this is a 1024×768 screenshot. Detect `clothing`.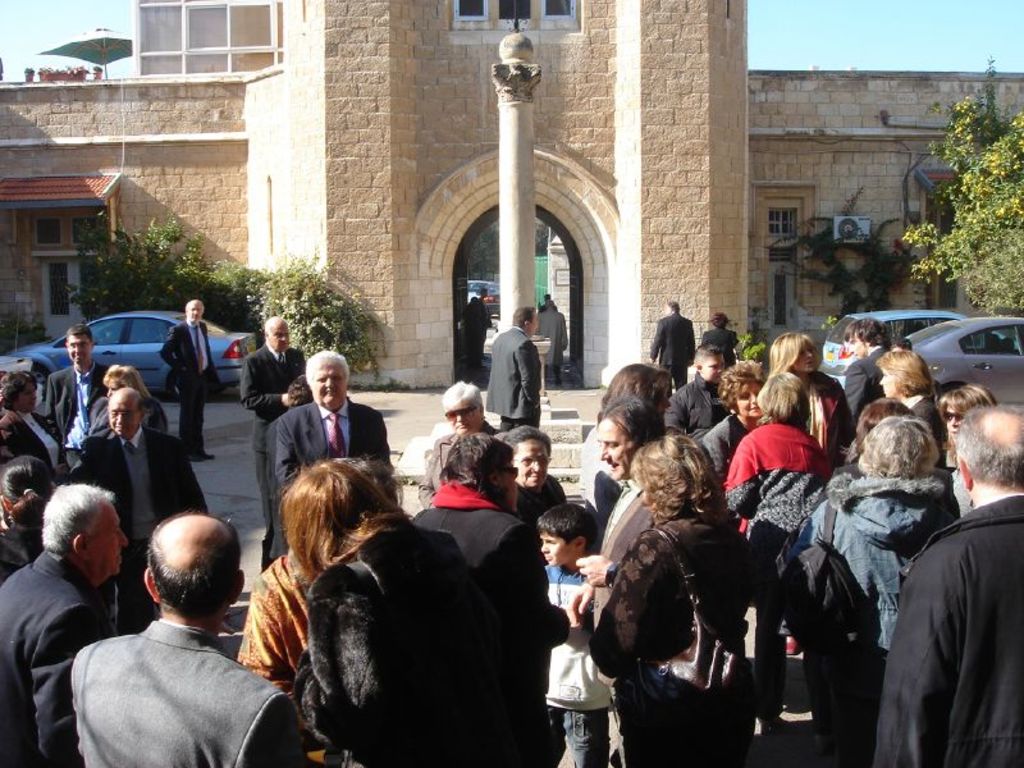
[0, 408, 63, 480].
